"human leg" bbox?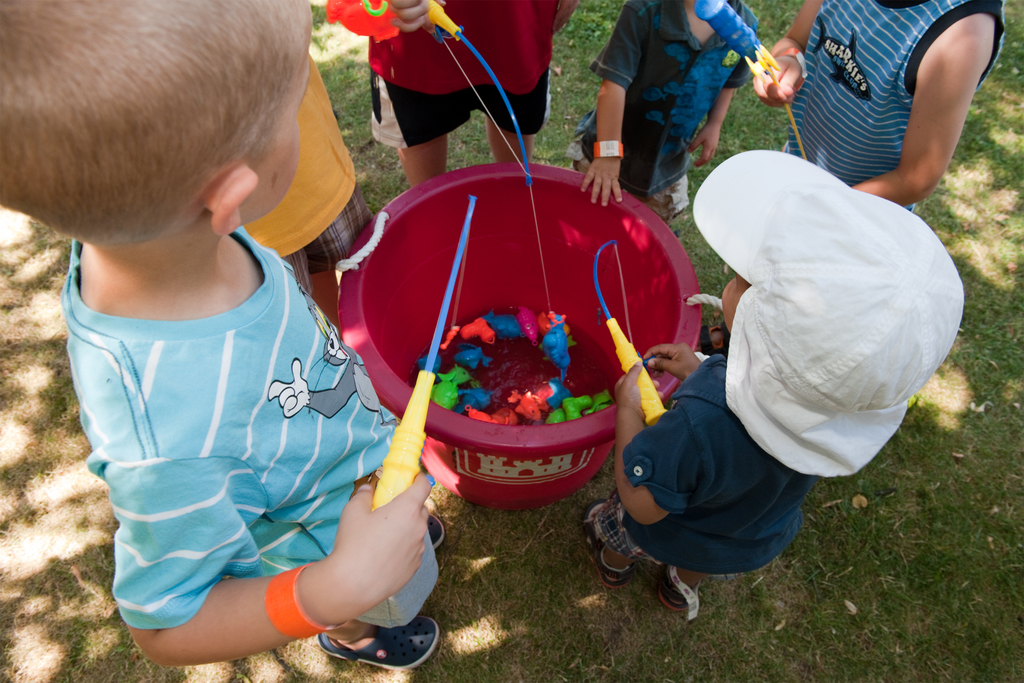
(left=479, top=75, right=544, bottom=156)
